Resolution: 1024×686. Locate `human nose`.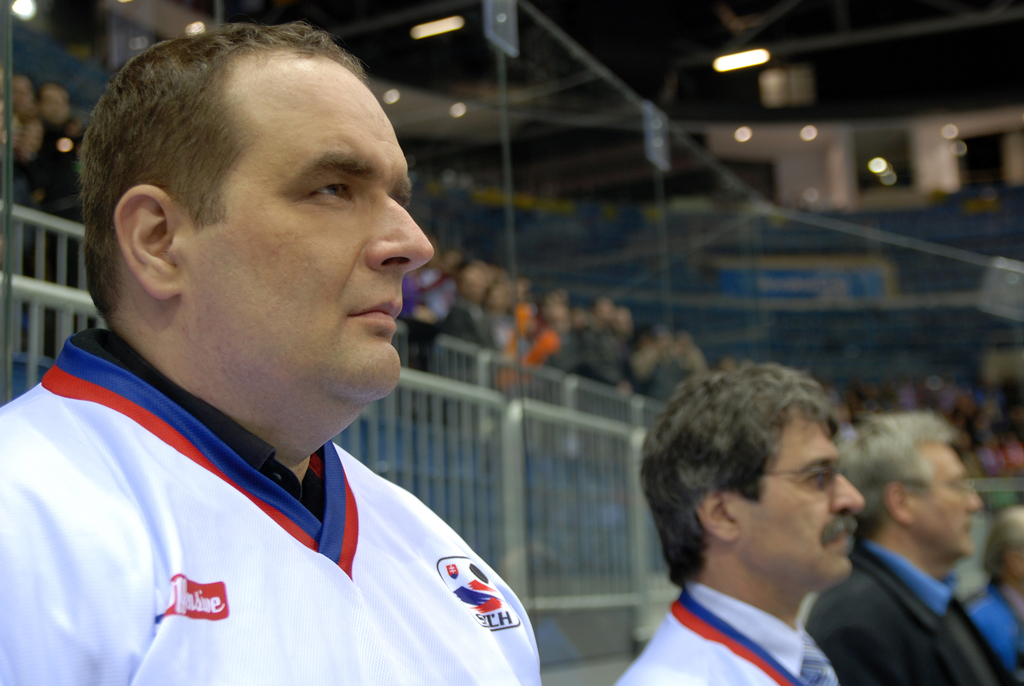
[left=350, top=182, right=422, bottom=268].
